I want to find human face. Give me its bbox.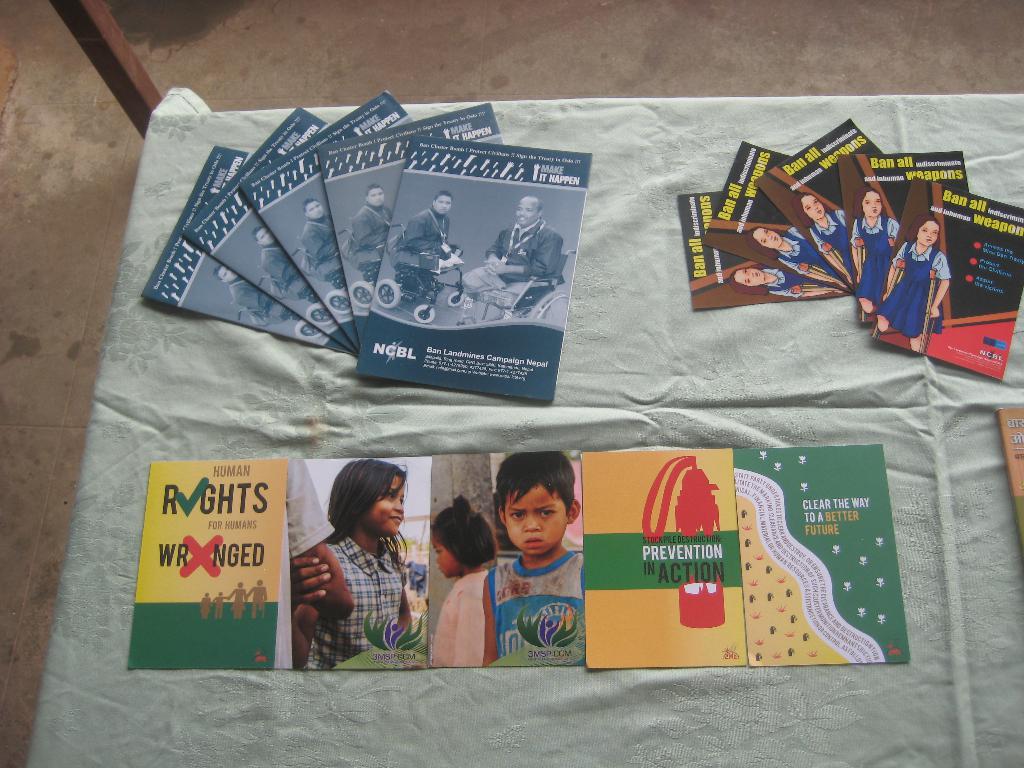
214 263 241 288.
